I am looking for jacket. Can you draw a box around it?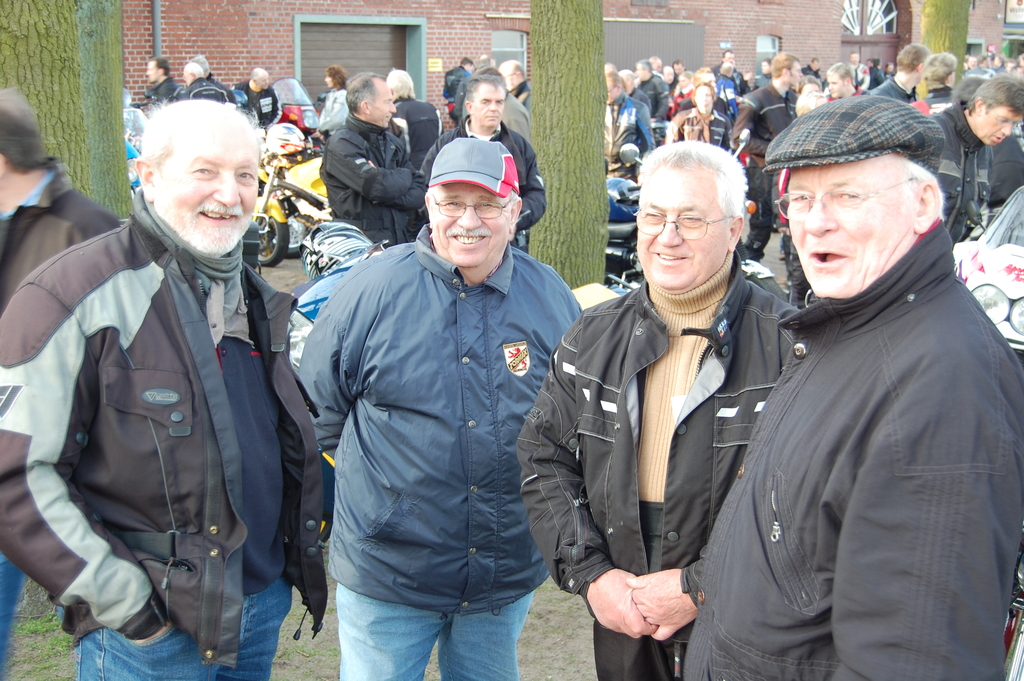
Sure, the bounding box is BBox(682, 214, 1023, 680).
